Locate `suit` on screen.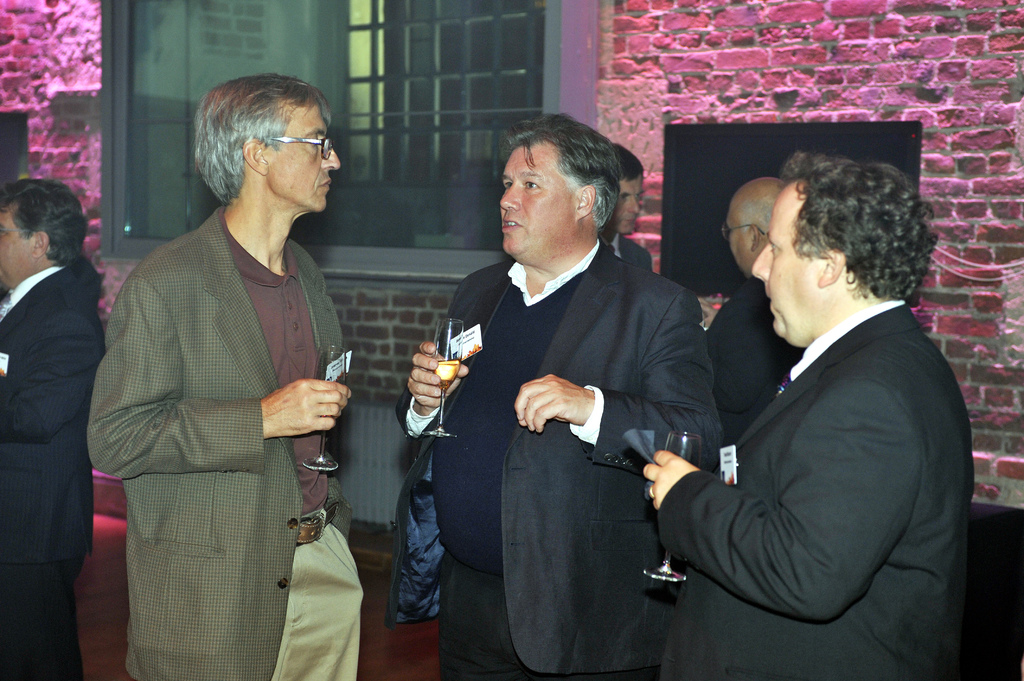
On screen at detection(80, 201, 364, 680).
